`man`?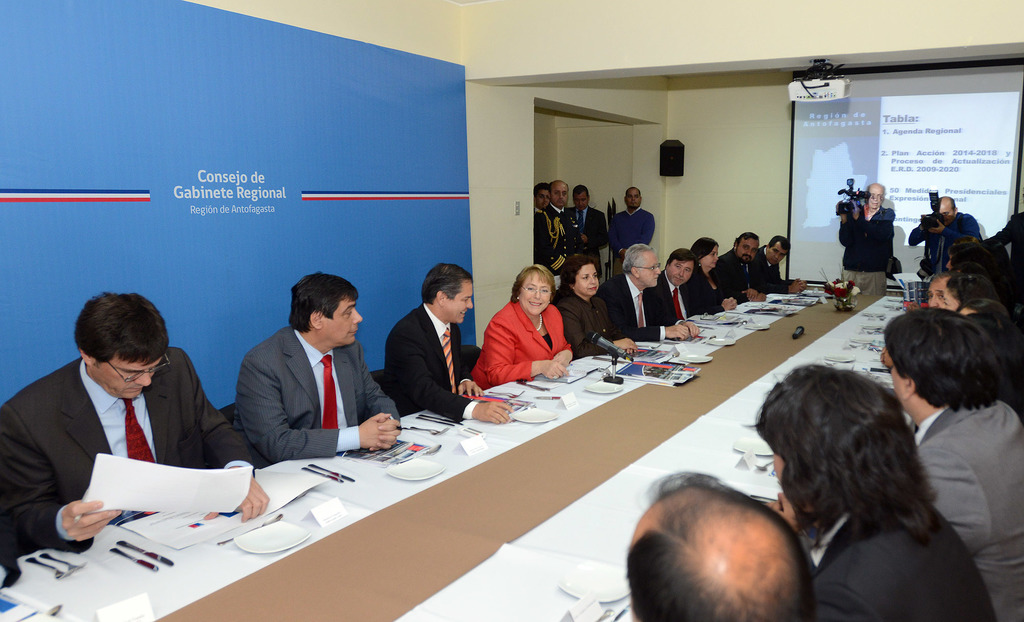
region(0, 289, 271, 577)
